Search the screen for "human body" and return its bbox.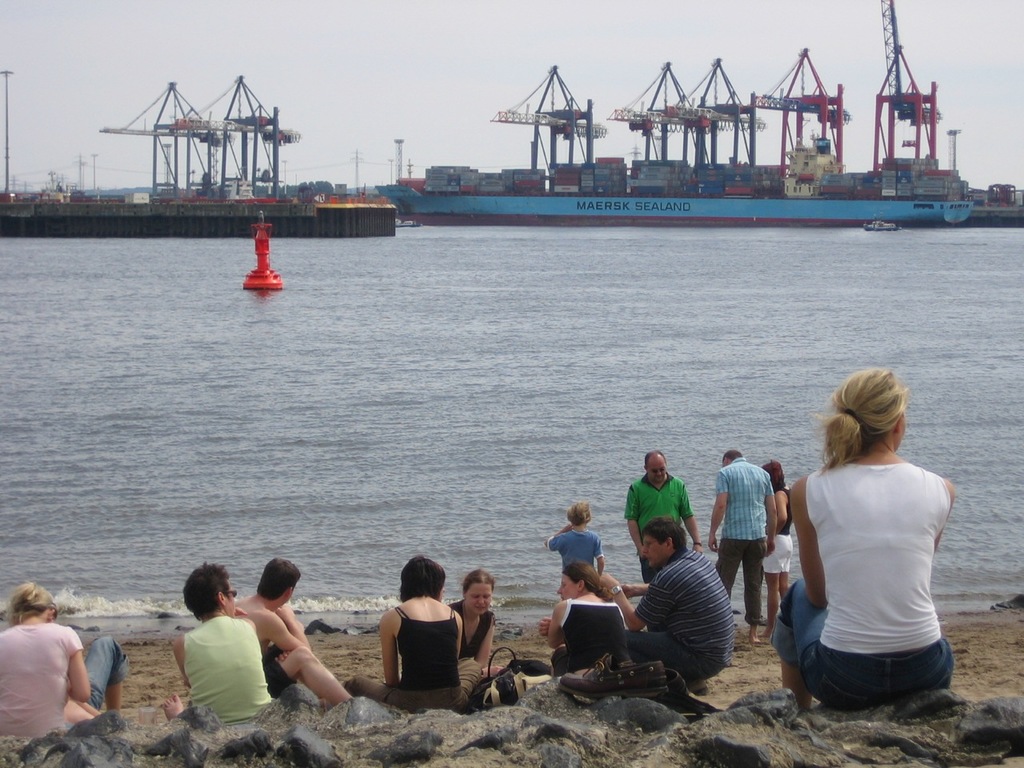
Found: box(762, 475, 794, 641).
